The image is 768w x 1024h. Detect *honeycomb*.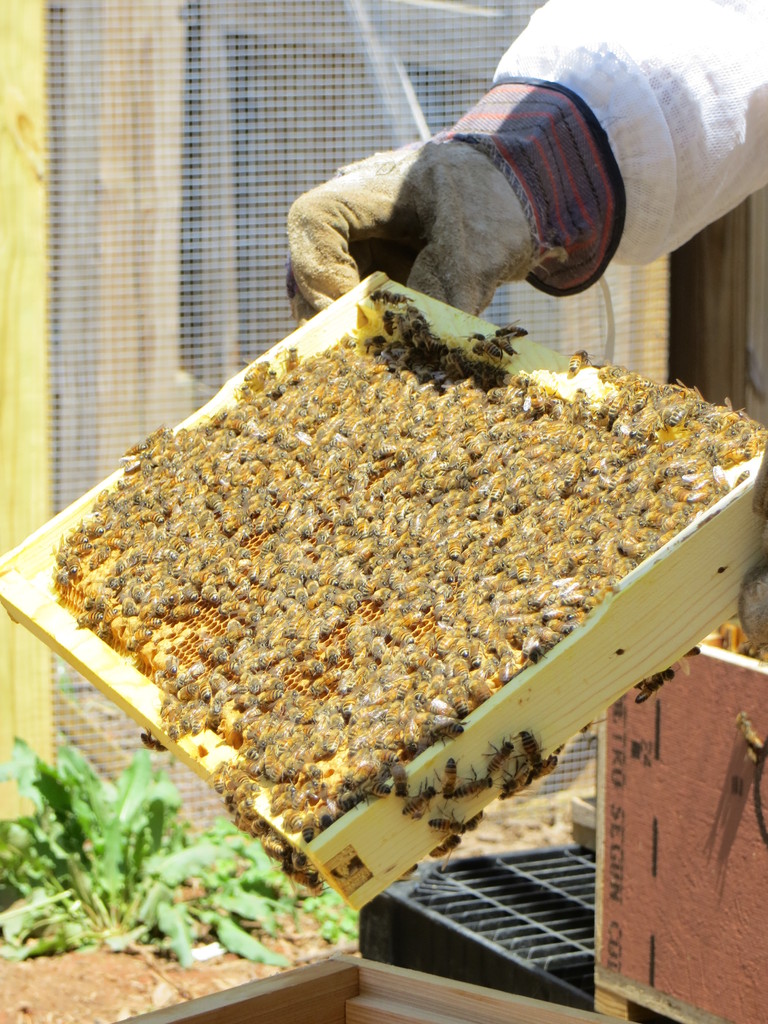
Detection: bbox=(53, 313, 722, 824).
